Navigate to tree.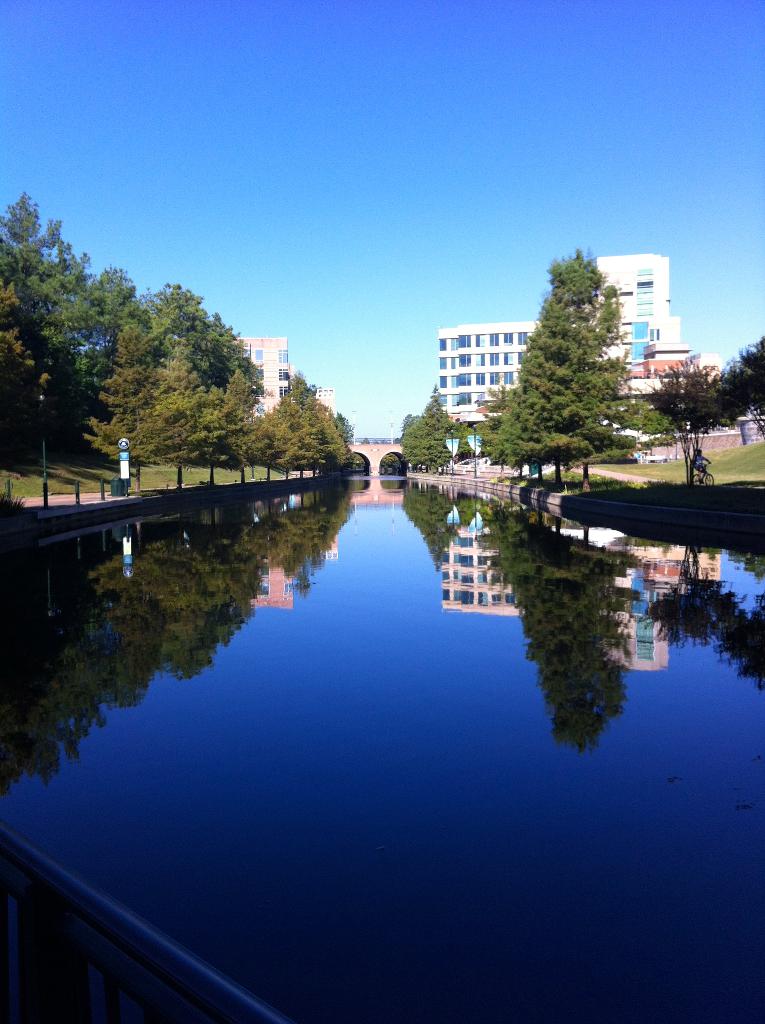
Navigation target: Rect(200, 311, 257, 402).
